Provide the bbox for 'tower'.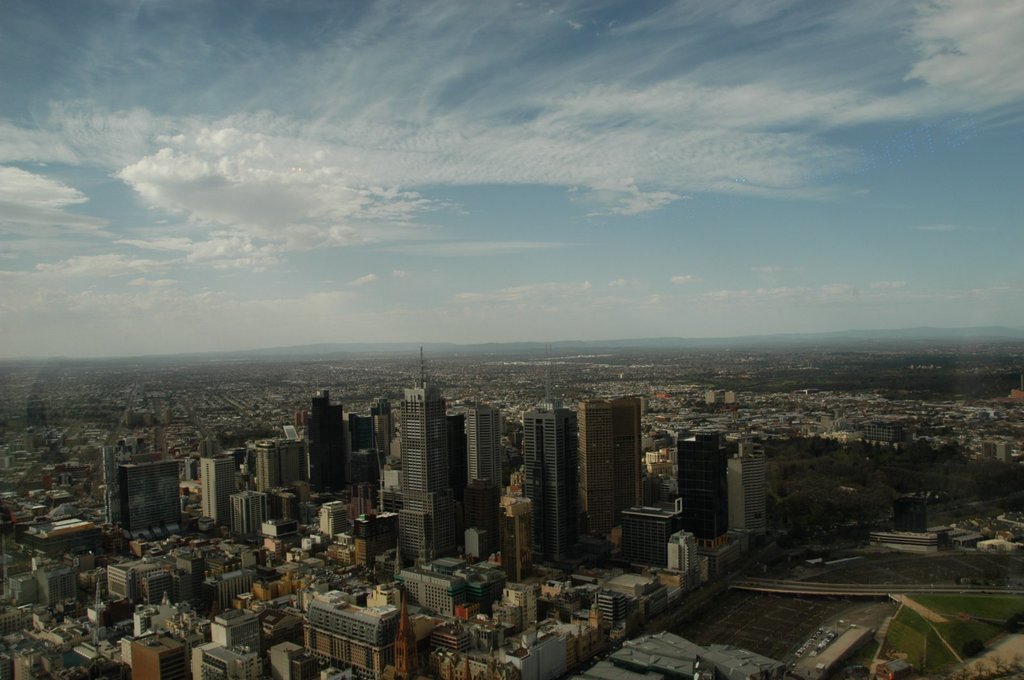
402/388/461/555.
